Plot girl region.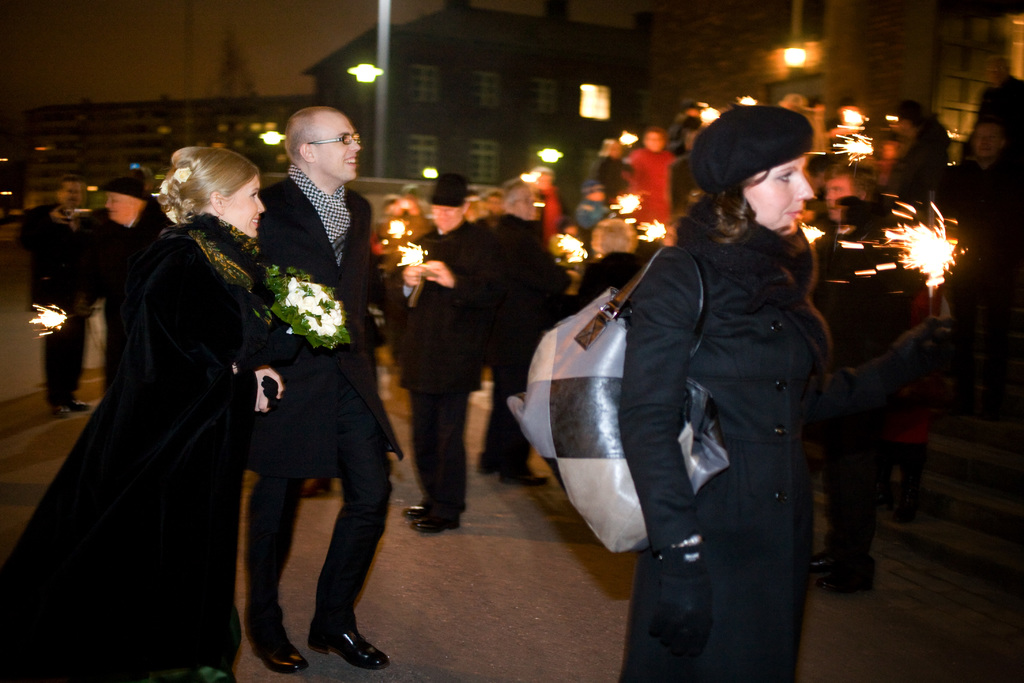
Plotted at box=[0, 135, 307, 682].
